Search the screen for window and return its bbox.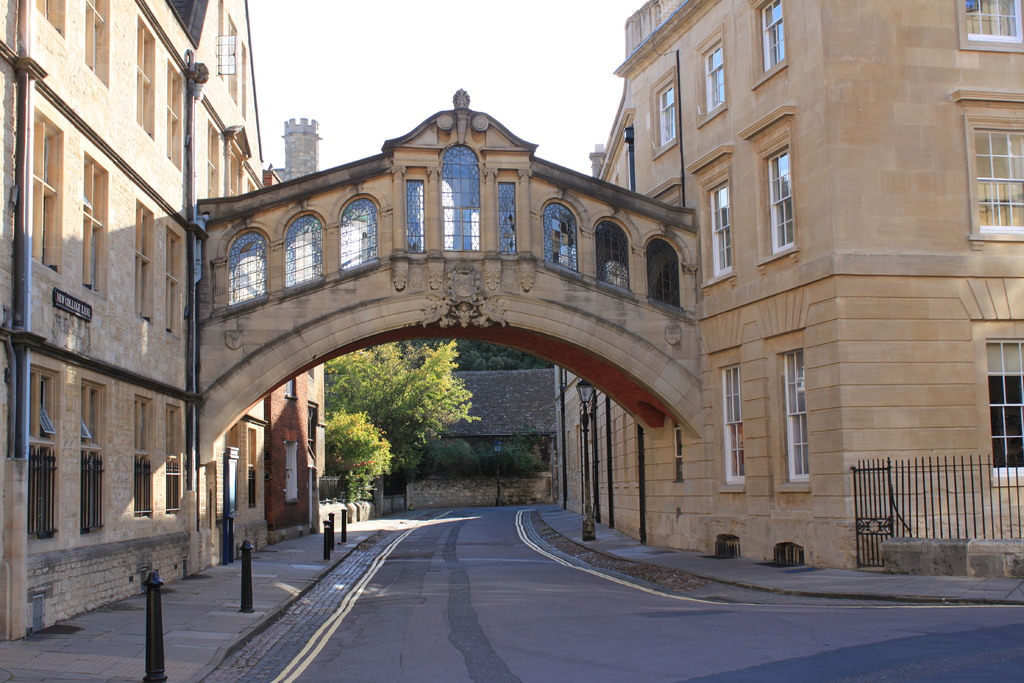
Found: (left=227, top=232, right=269, bottom=300).
